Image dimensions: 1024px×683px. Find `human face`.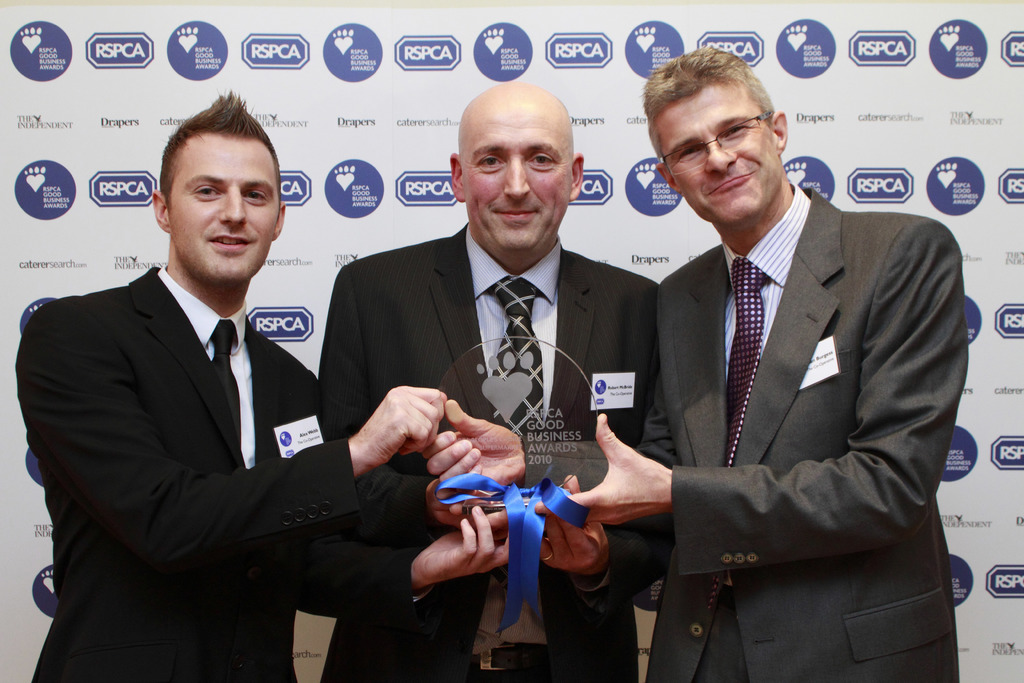
<region>170, 130, 280, 280</region>.
